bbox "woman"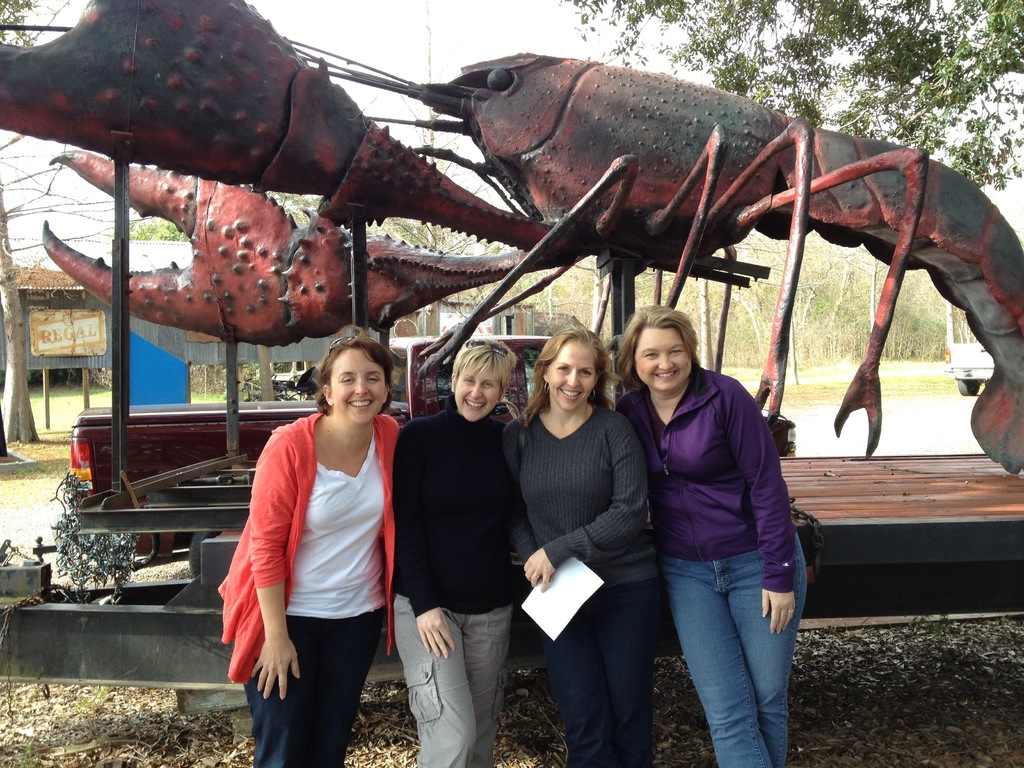
[left=504, top=328, right=662, bottom=767]
